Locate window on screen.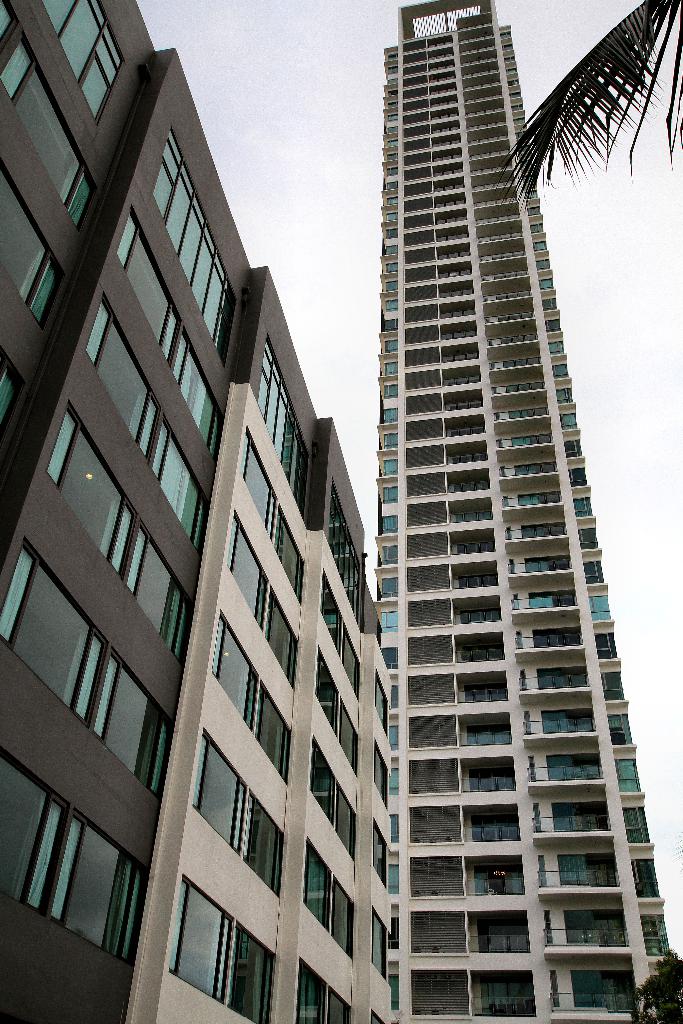
On screen at (x1=565, y1=914, x2=635, y2=947).
